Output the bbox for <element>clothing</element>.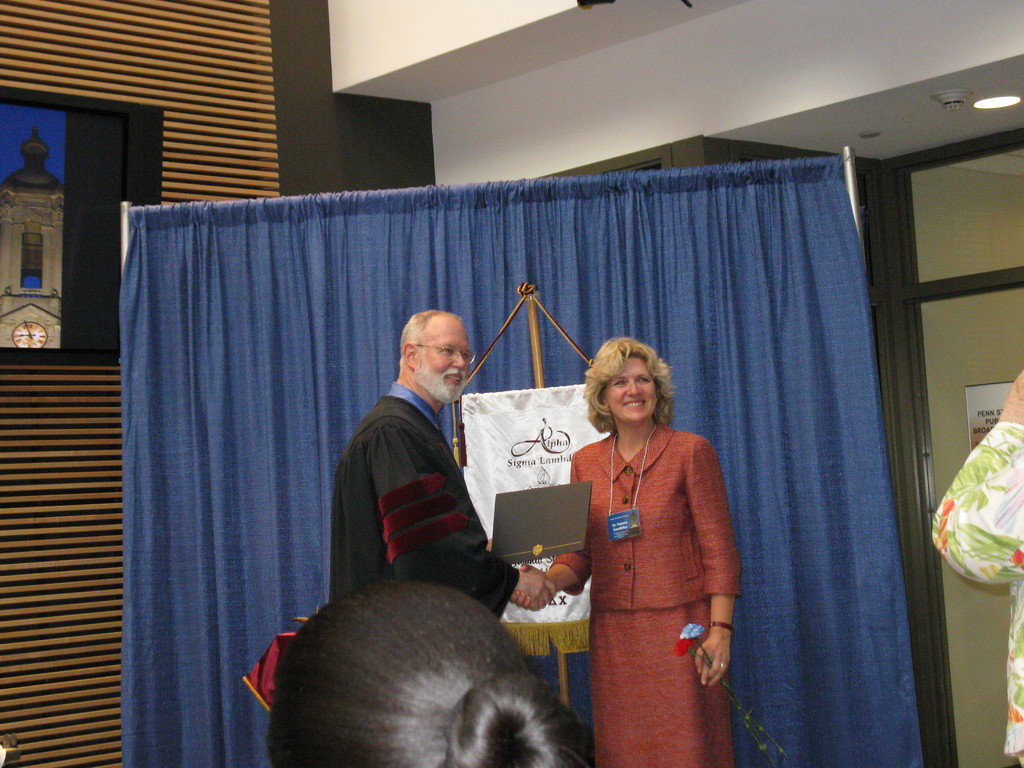
(323, 379, 521, 623).
